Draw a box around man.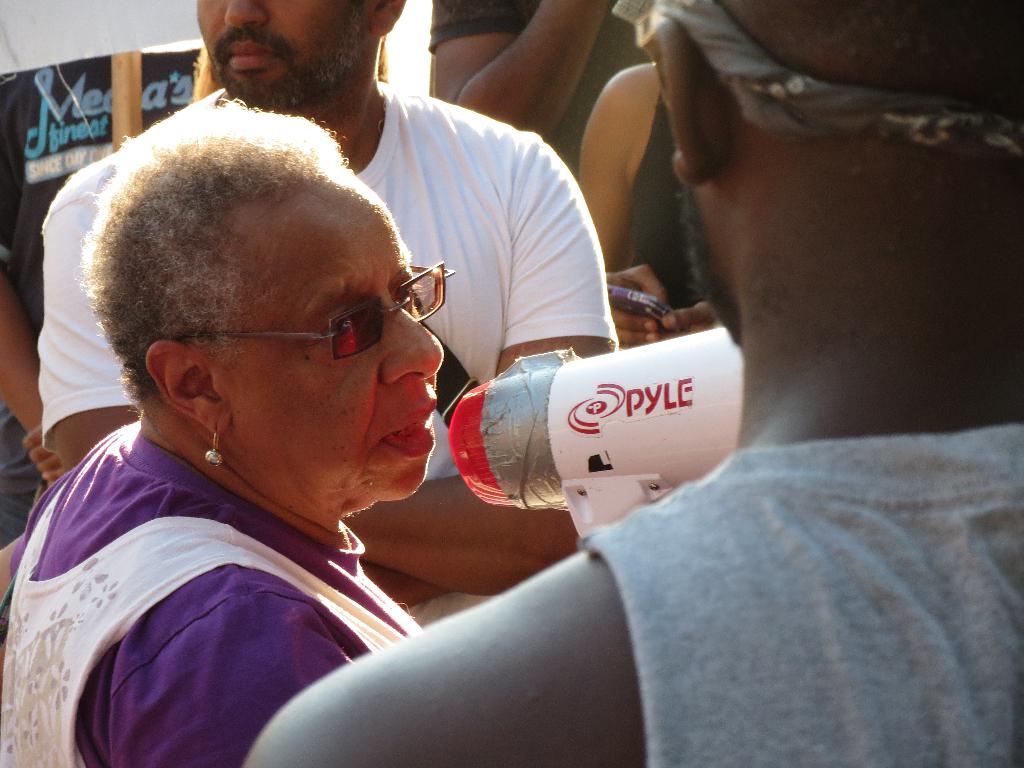
{"left": 30, "top": 0, "right": 619, "bottom": 621}.
